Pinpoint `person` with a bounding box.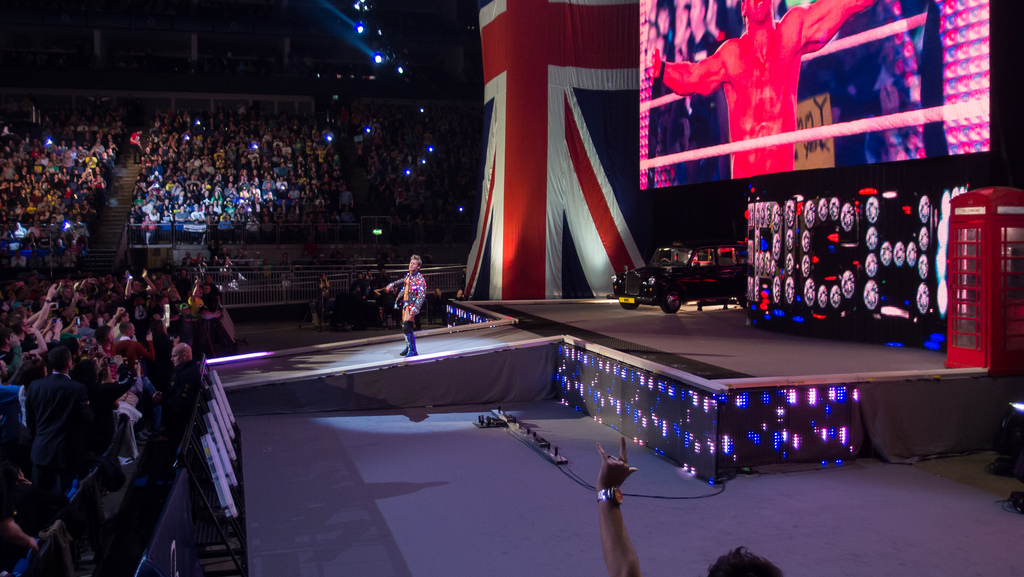
(259, 259, 274, 284).
